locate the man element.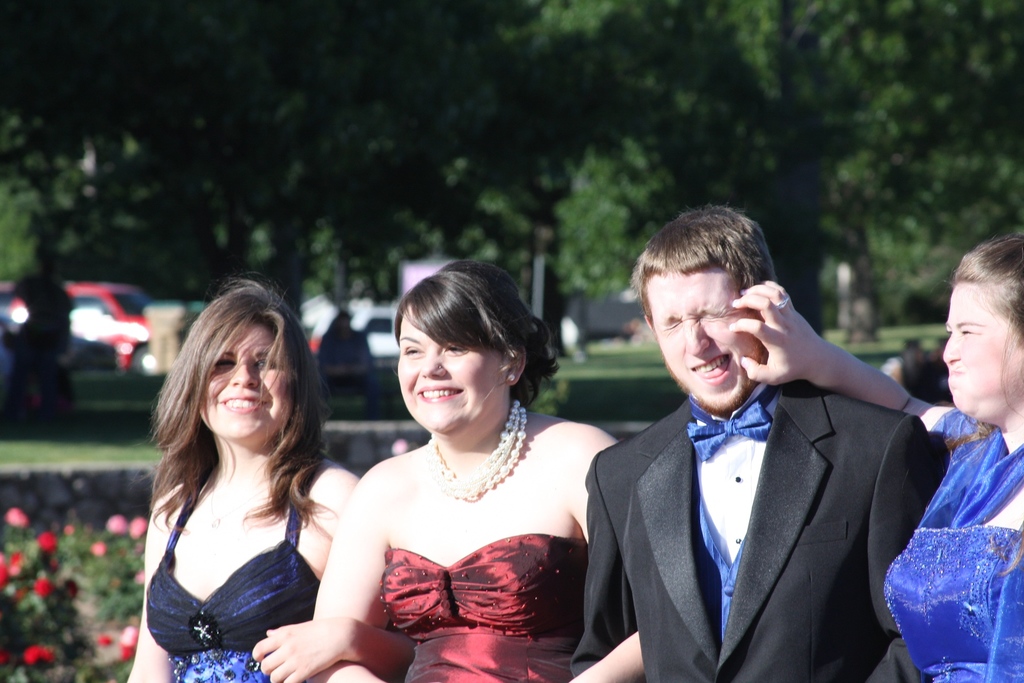
Element bbox: left=573, top=386, right=947, bottom=682.
